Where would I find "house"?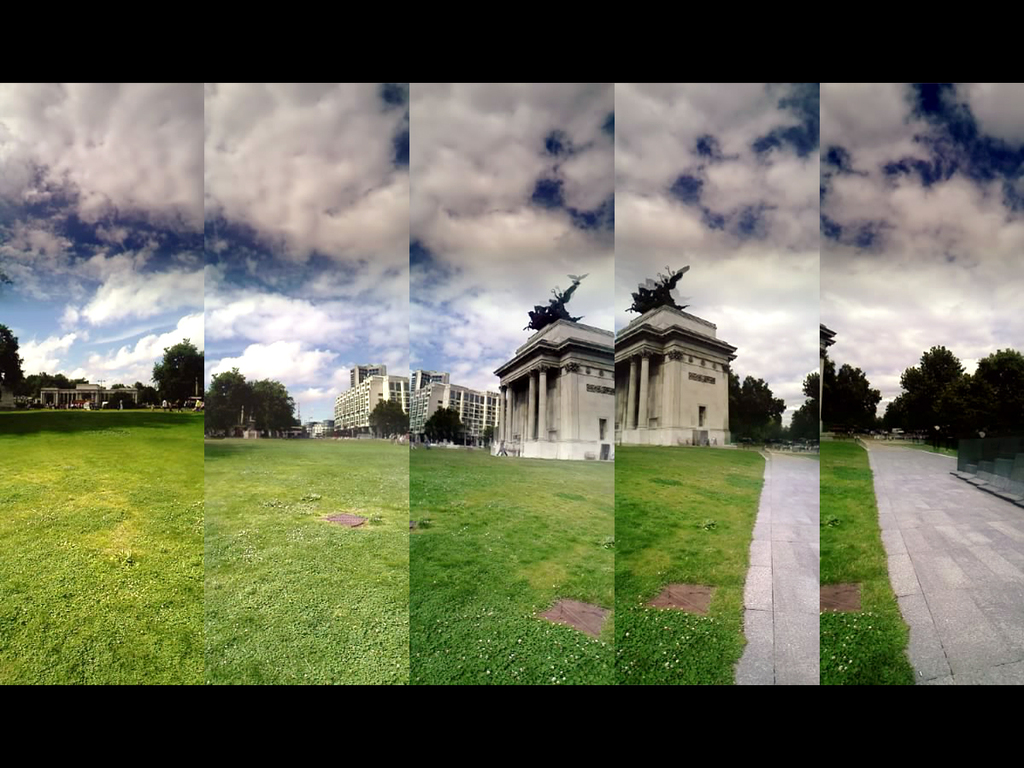
At box(475, 307, 739, 432).
